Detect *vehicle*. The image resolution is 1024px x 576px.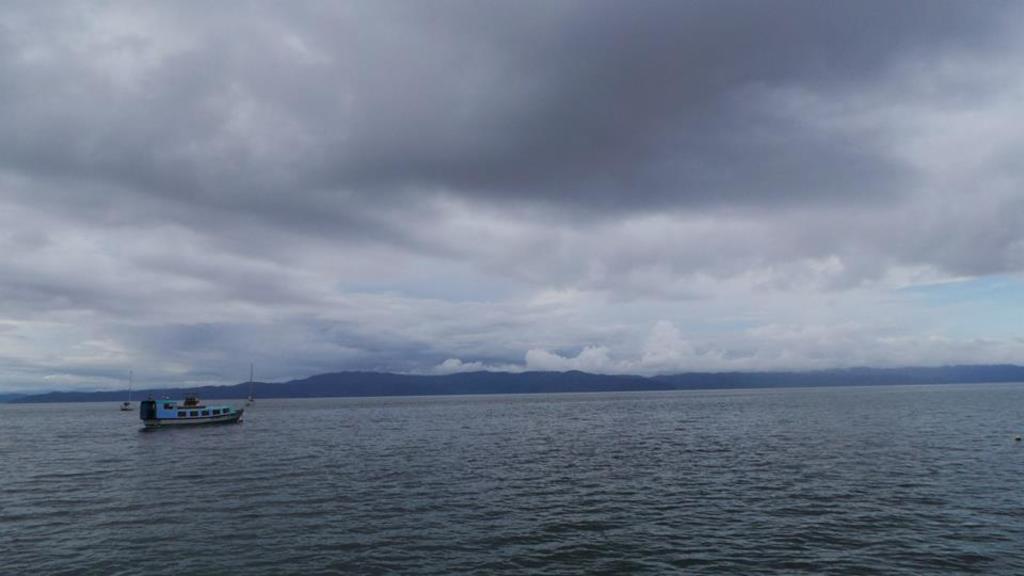
x1=126, y1=381, x2=240, y2=432.
